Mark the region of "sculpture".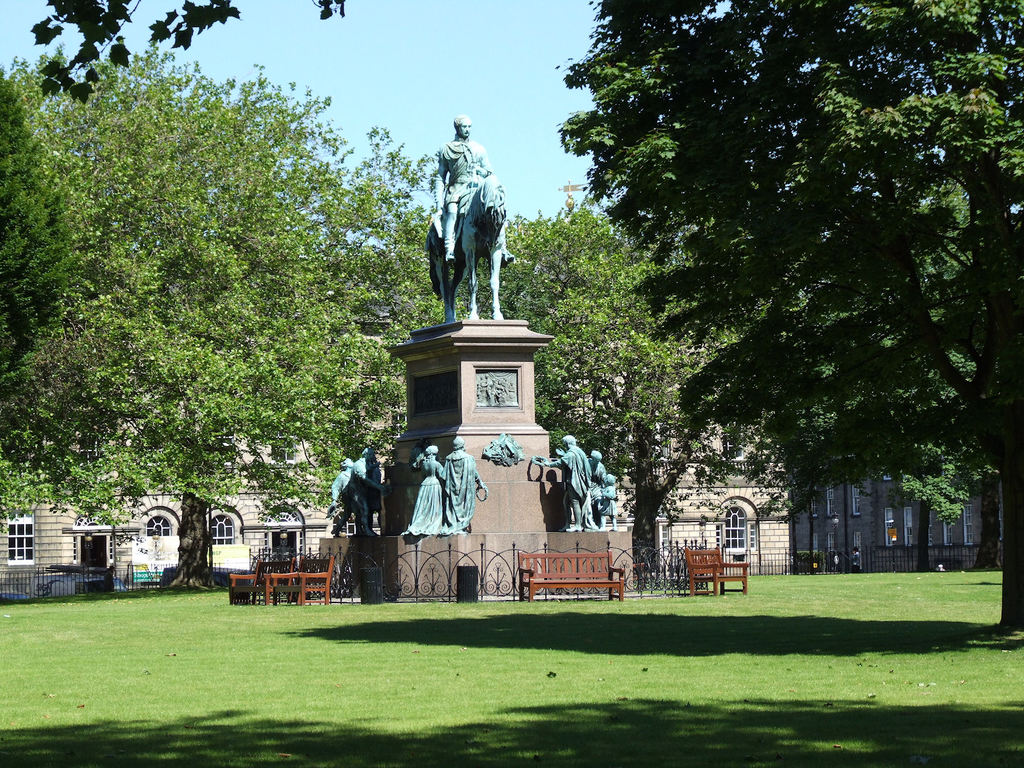
Region: [x1=419, y1=118, x2=516, y2=332].
